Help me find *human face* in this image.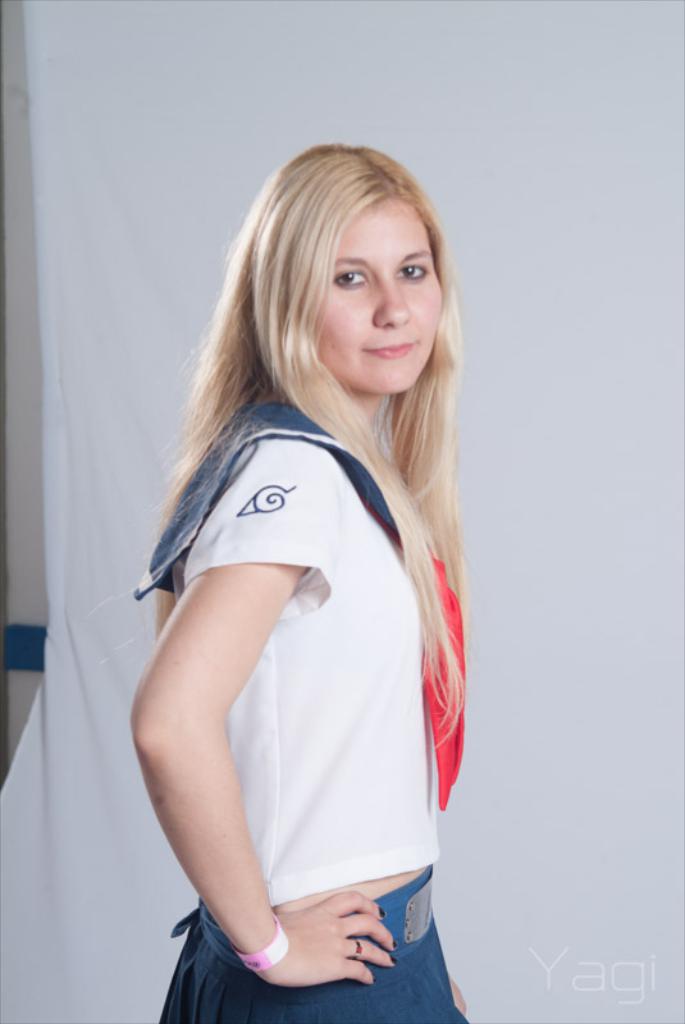
Found it: left=314, top=197, right=443, bottom=394.
